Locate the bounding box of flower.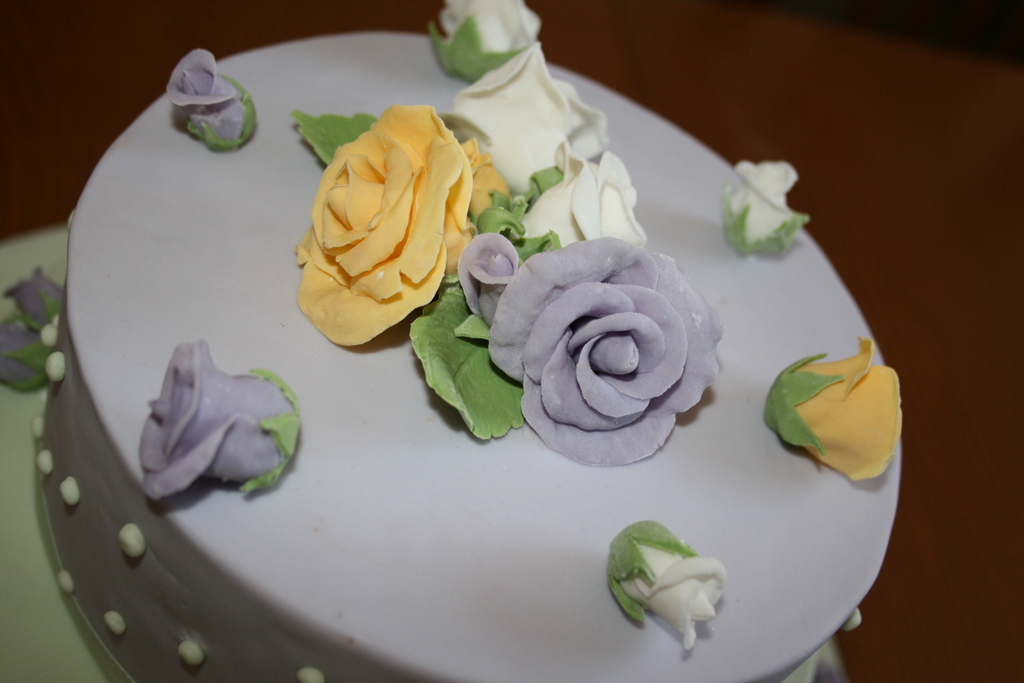
Bounding box: BBox(458, 233, 527, 334).
